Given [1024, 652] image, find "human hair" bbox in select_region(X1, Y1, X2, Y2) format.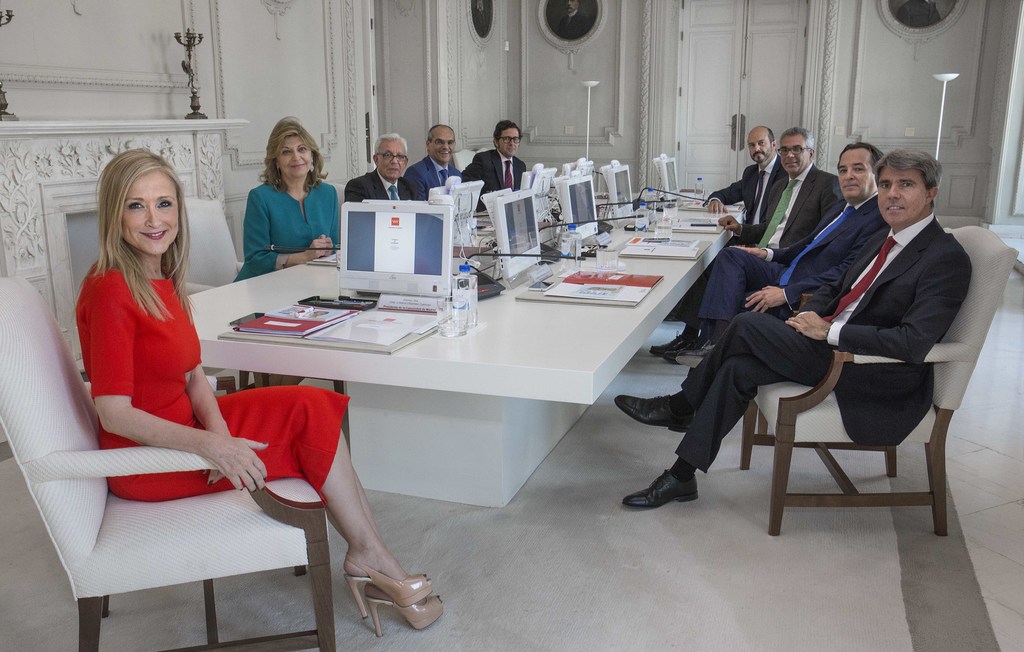
select_region(491, 118, 522, 145).
